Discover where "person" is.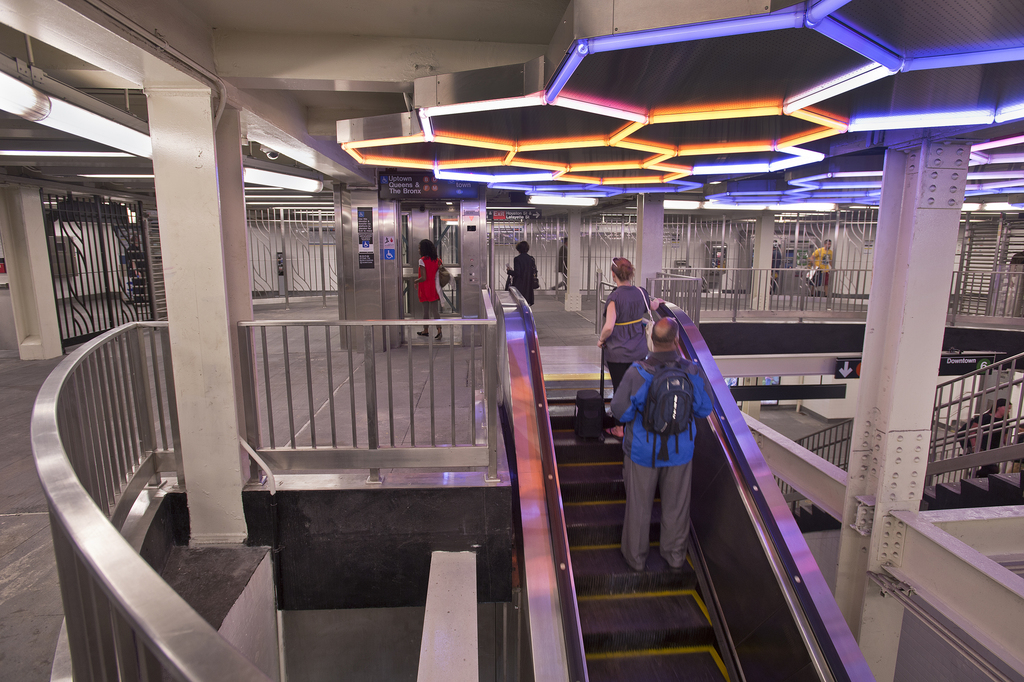
Discovered at (left=506, top=241, right=543, bottom=309).
